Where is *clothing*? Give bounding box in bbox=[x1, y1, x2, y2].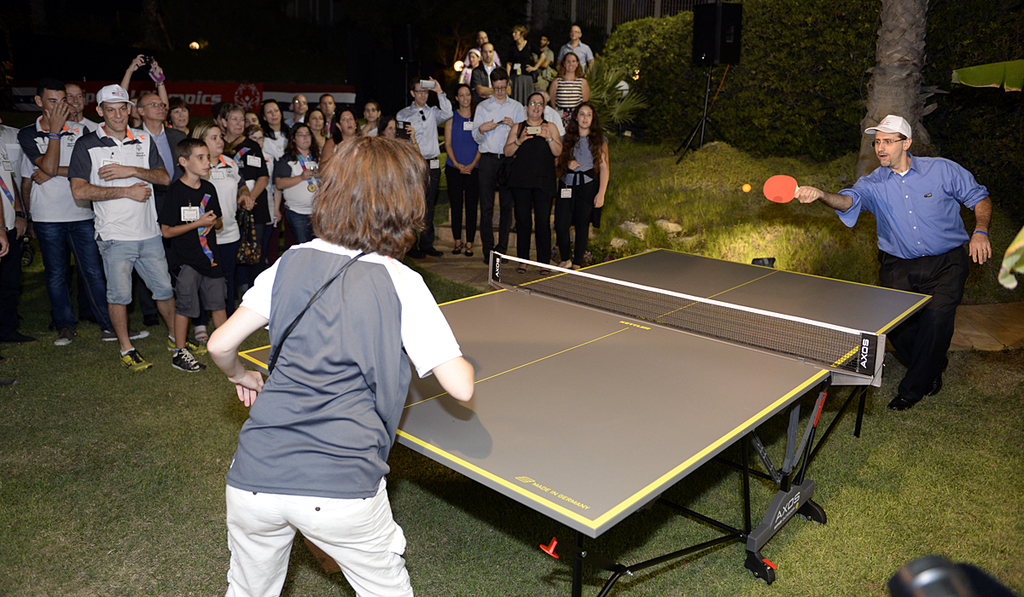
bbox=[201, 150, 243, 246].
